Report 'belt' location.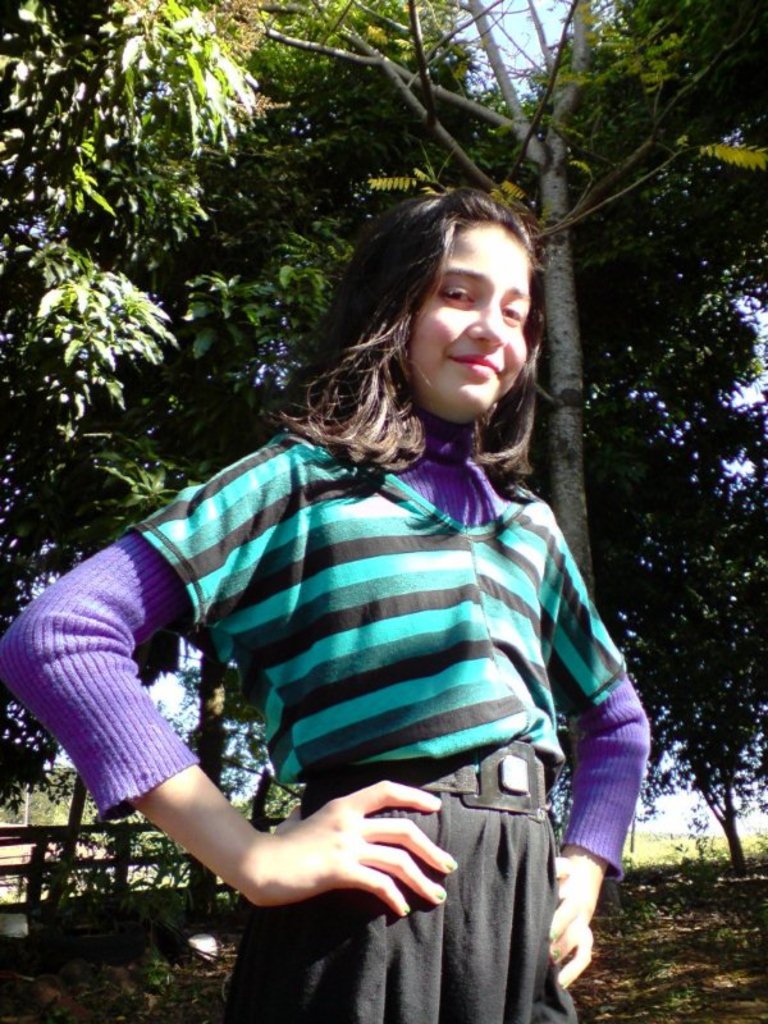
Report: (301,742,550,820).
